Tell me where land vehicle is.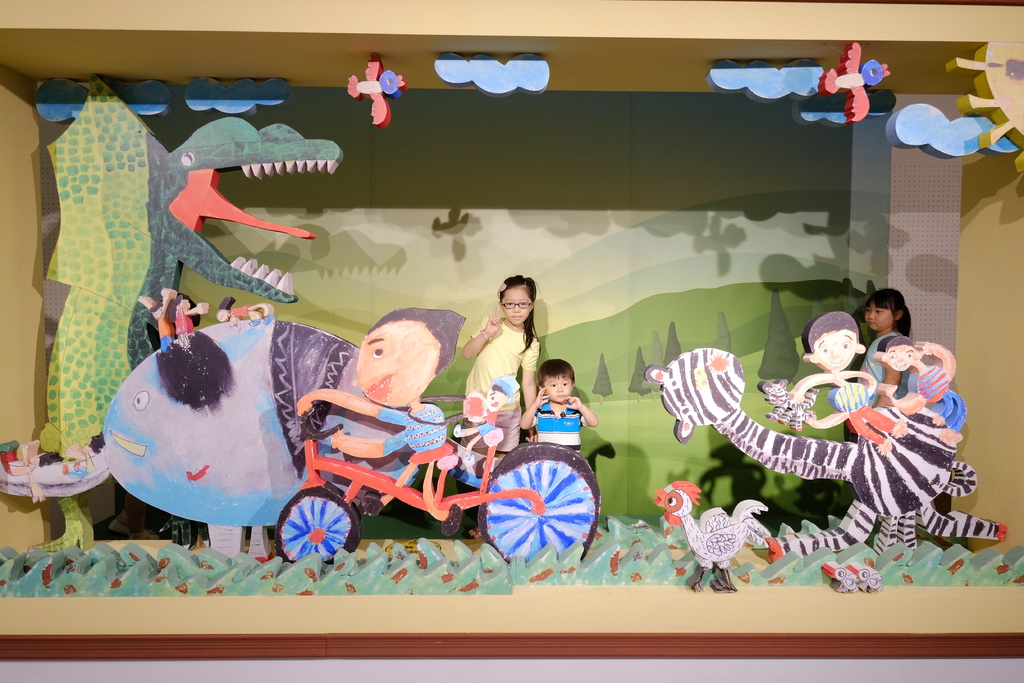
land vehicle is at (268, 389, 604, 575).
